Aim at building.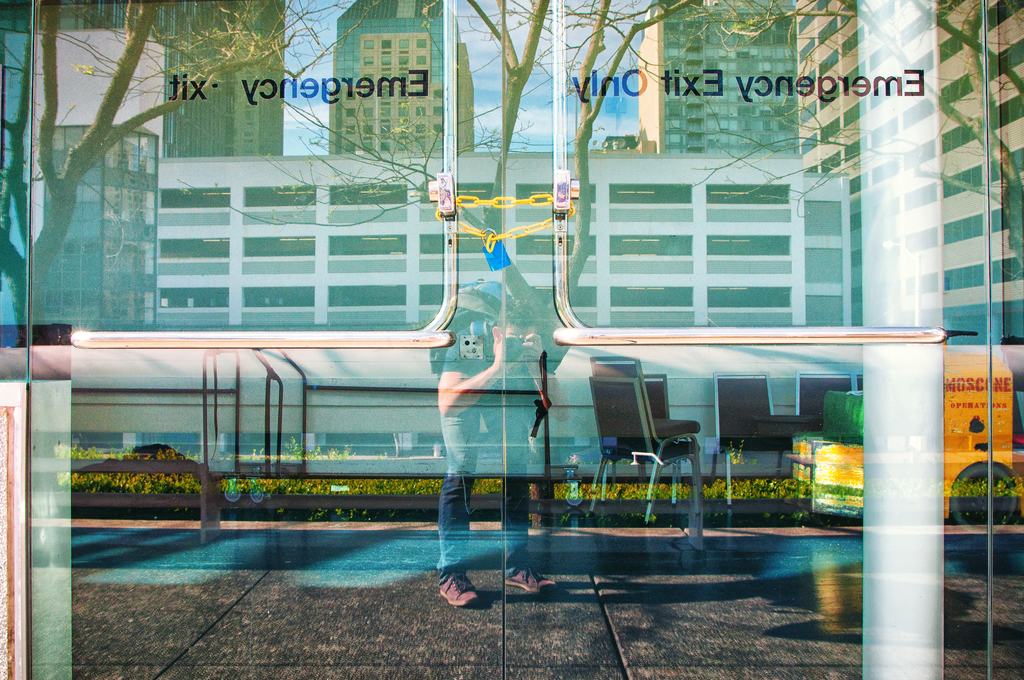
Aimed at box(0, 0, 1023, 679).
